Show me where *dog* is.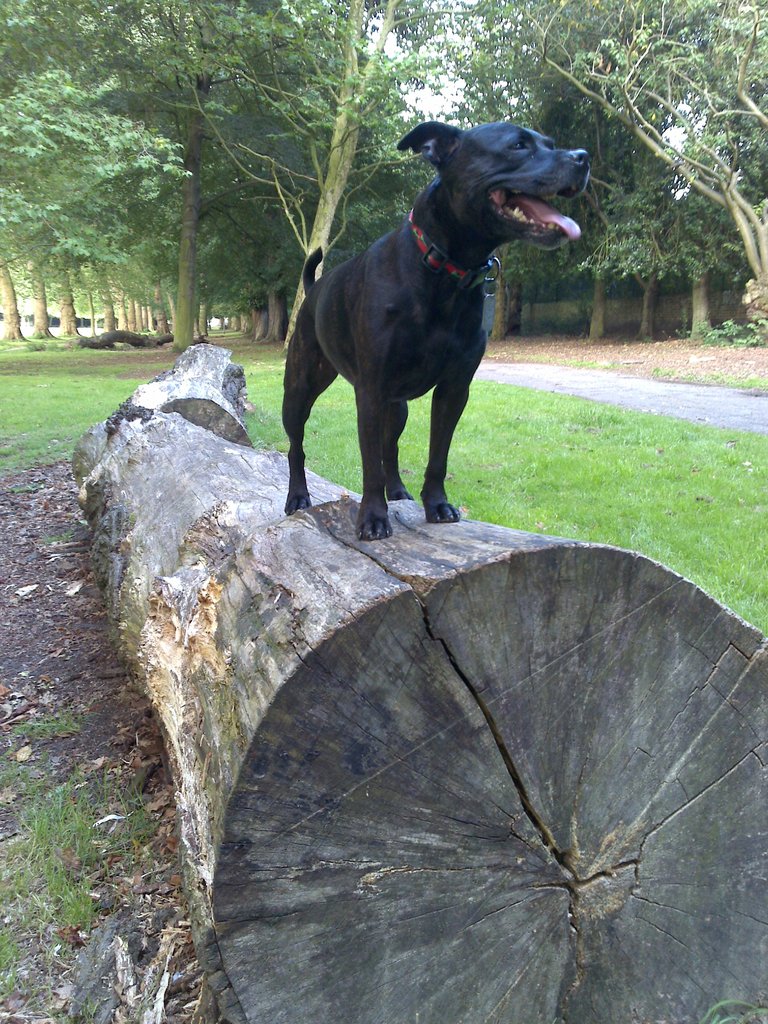
*dog* is at BBox(276, 120, 594, 543).
